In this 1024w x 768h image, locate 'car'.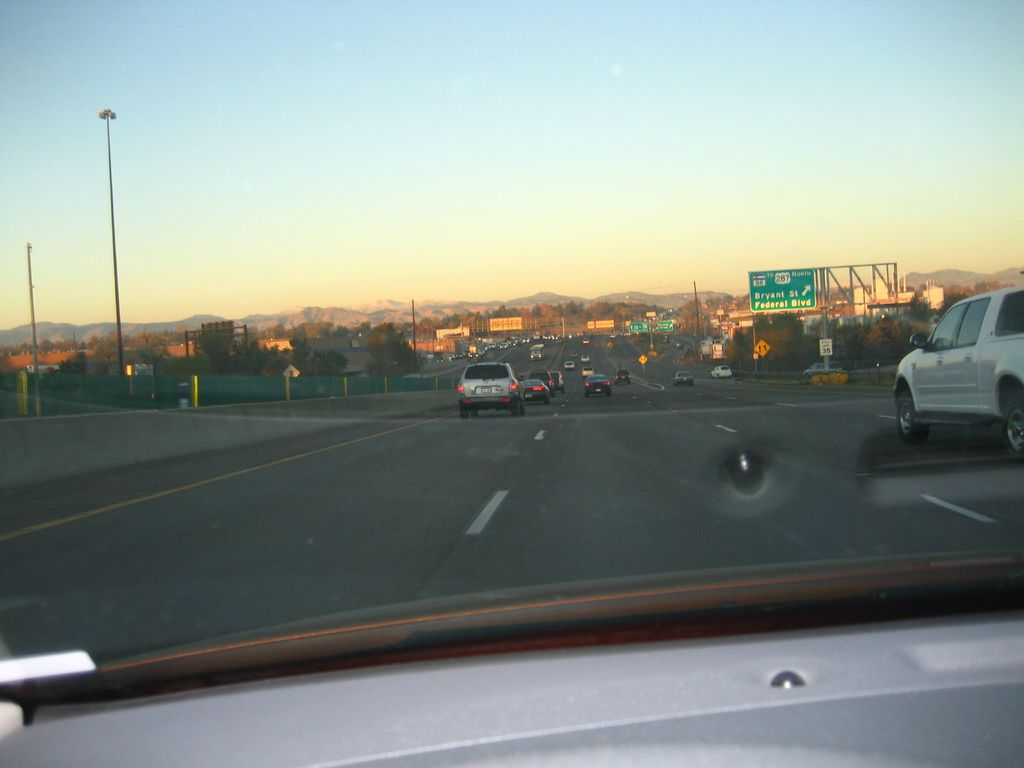
Bounding box: [left=580, top=353, right=589, bottom=363].
